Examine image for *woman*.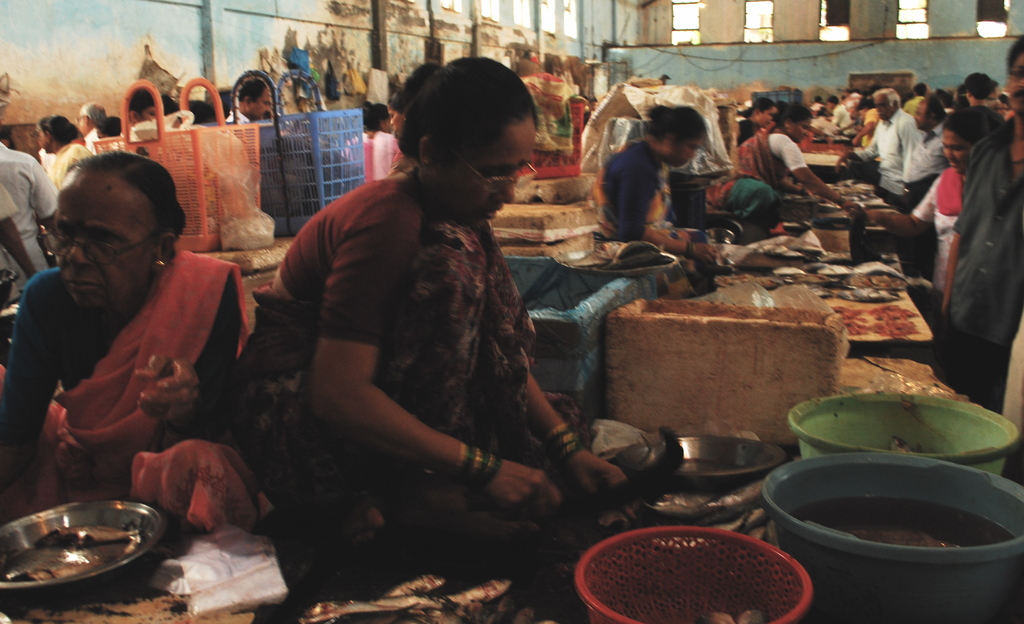
Examination result: (864, 108, 1004, 318).
